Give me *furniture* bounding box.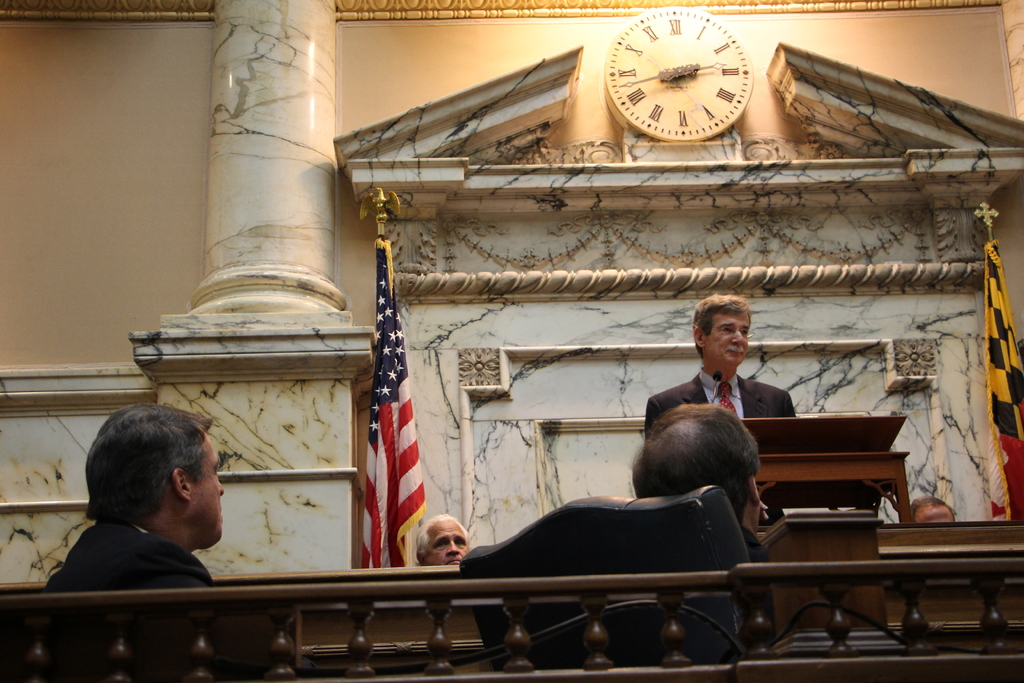
box(727, 408, 906, 555).
